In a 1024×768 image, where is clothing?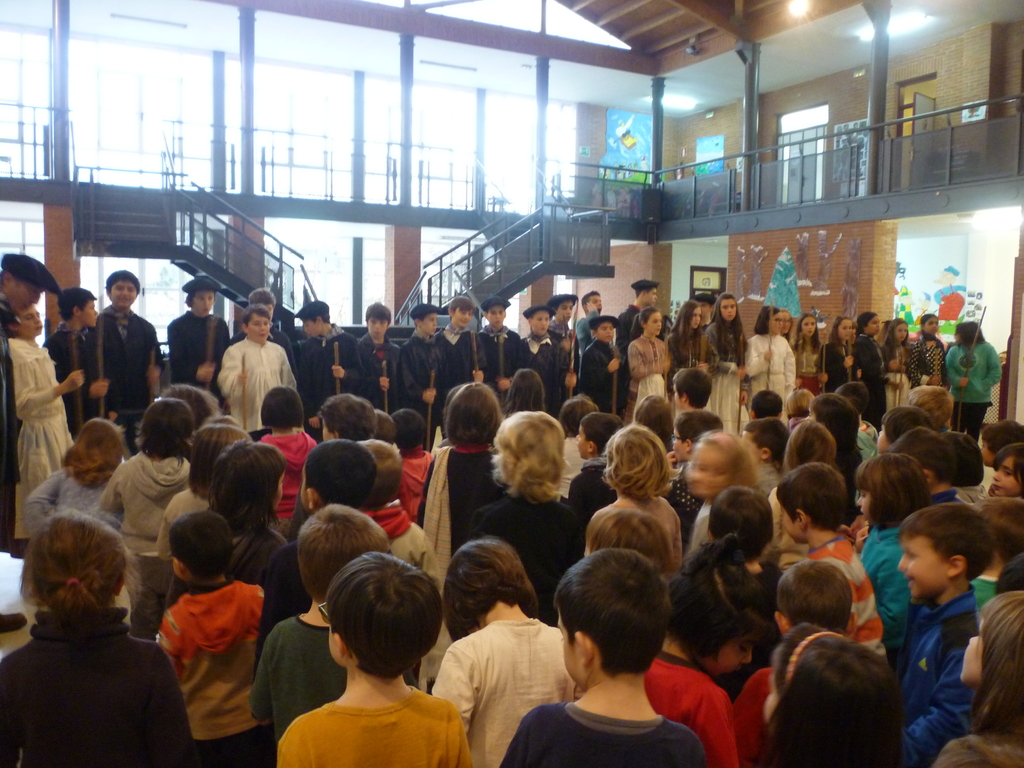
(x1=748, y1=456, x2=783, y2=499).
